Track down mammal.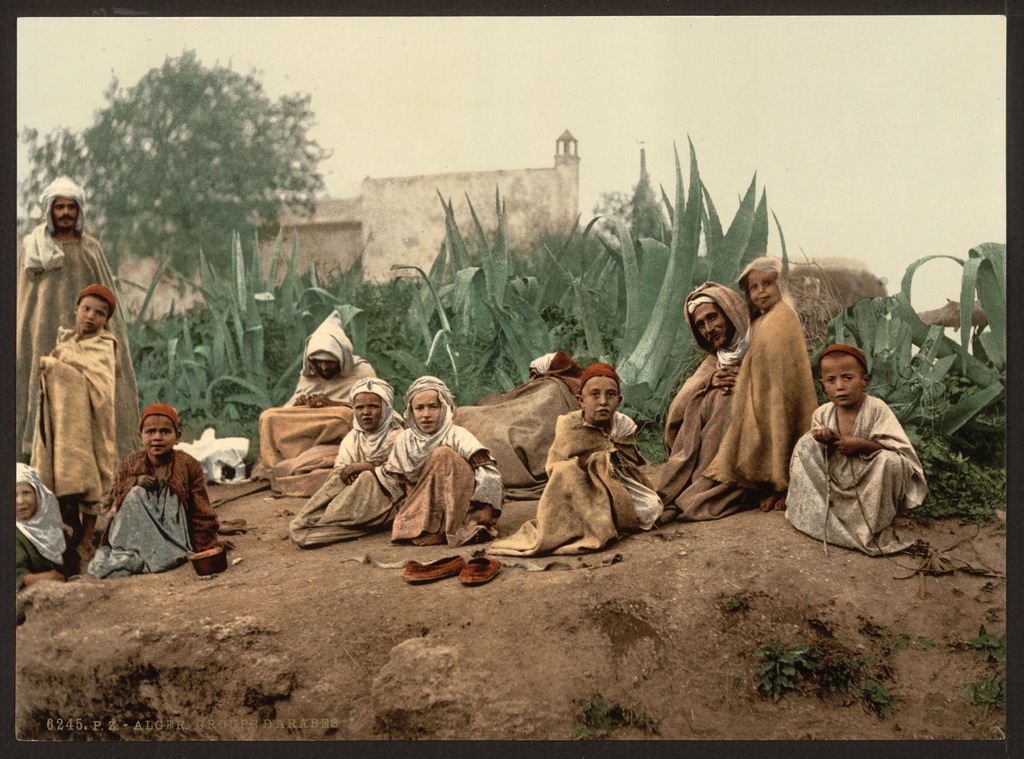
Tracked to left=700, top=252, right=818, bottom=506.
